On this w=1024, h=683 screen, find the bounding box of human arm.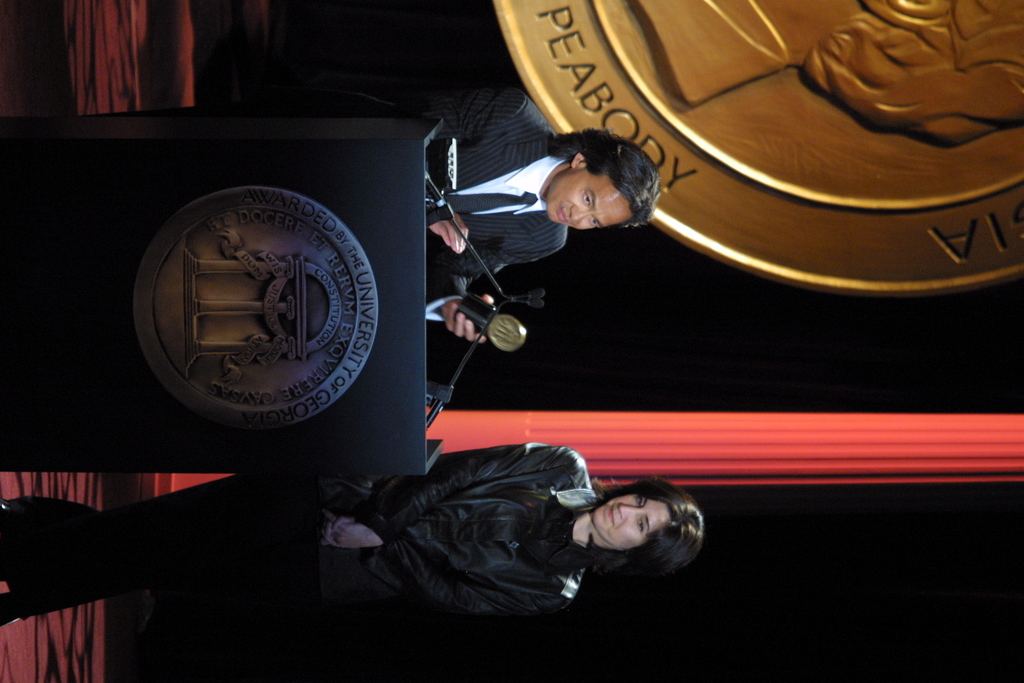
Bounding box: BBox(426, 81, 536, 256).
